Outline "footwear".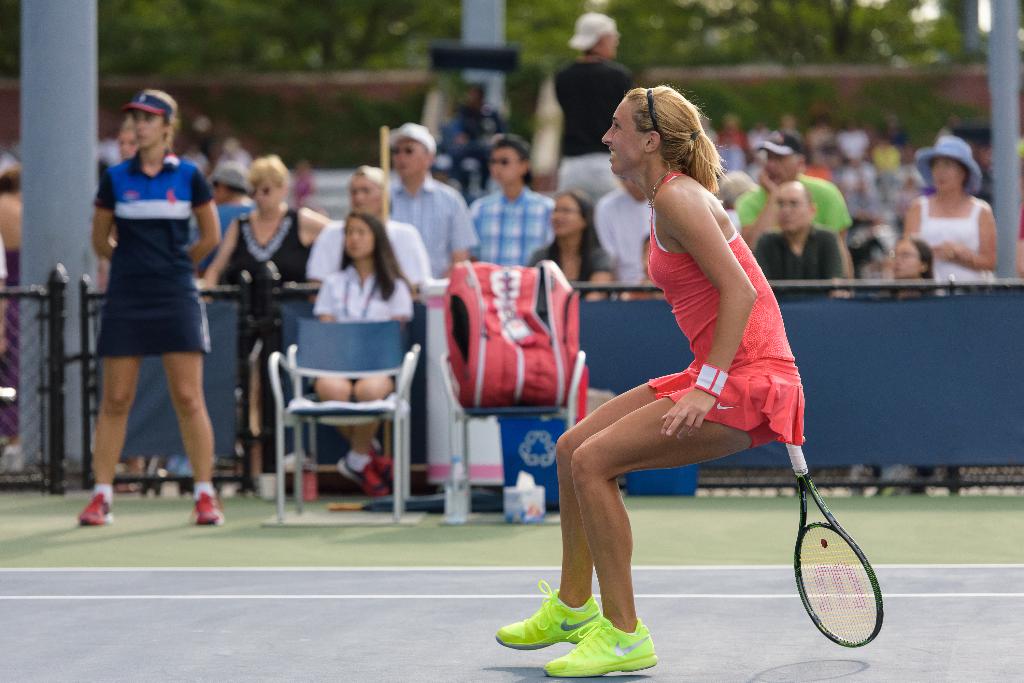
Outline: pyautogui.locateOnScreen(493, 576, 598, 648).
